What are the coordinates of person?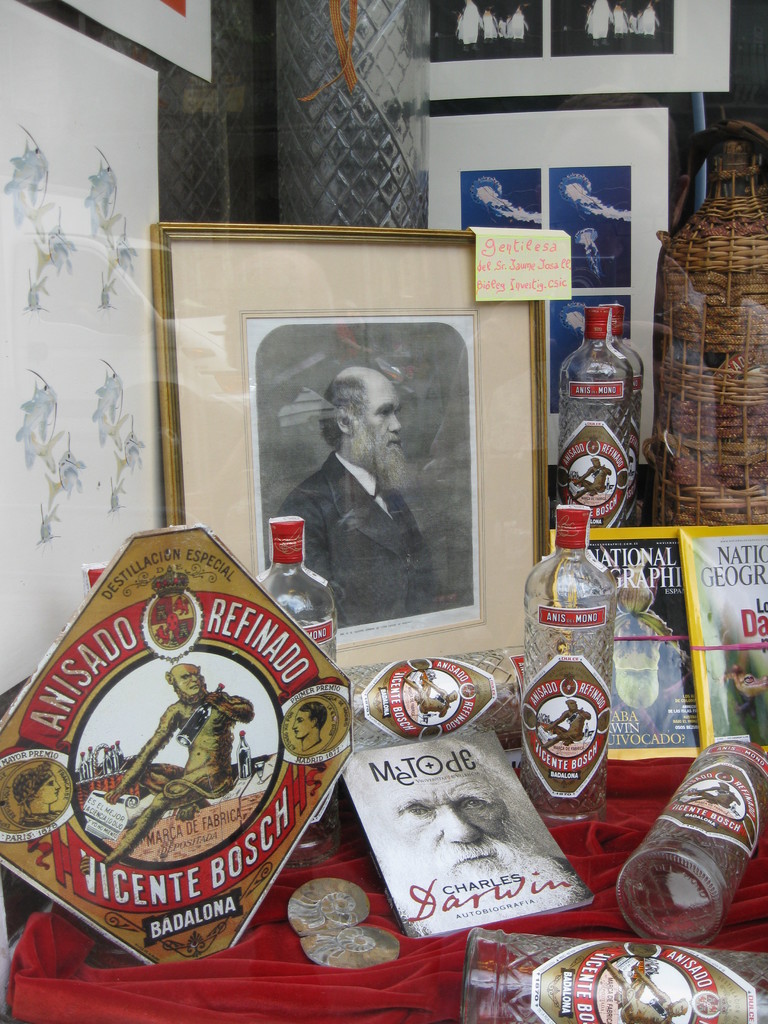
[605, 959, 688, 1023].
